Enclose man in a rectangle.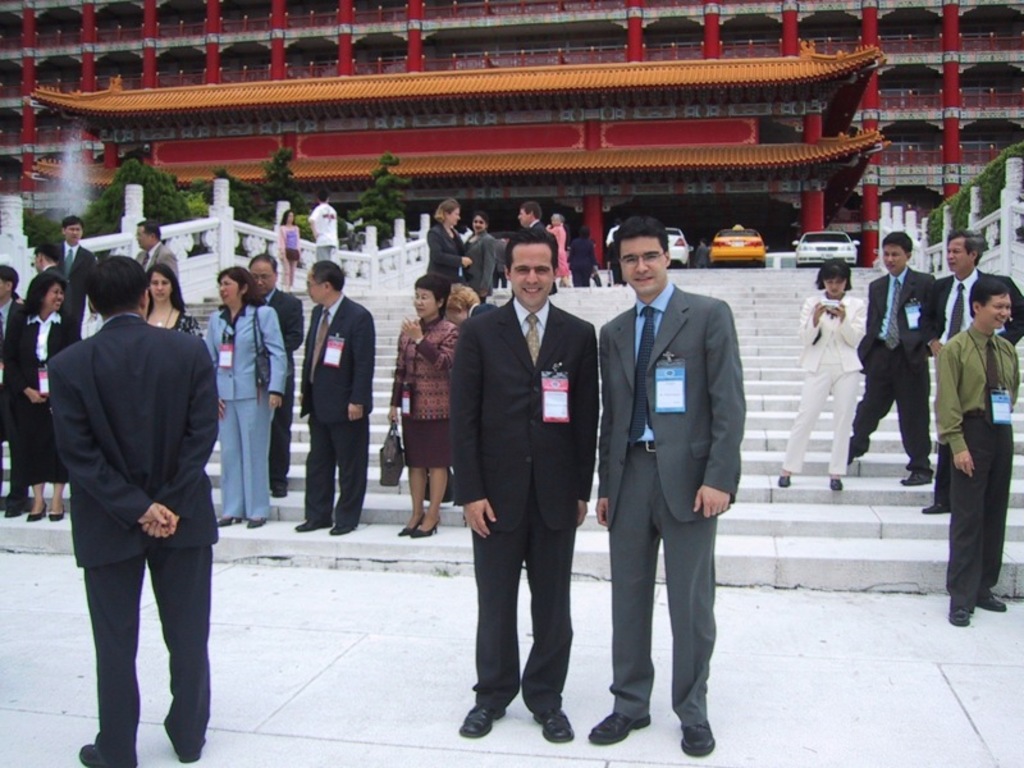
(x1=134, y1=218, x2=180, y2=284).
